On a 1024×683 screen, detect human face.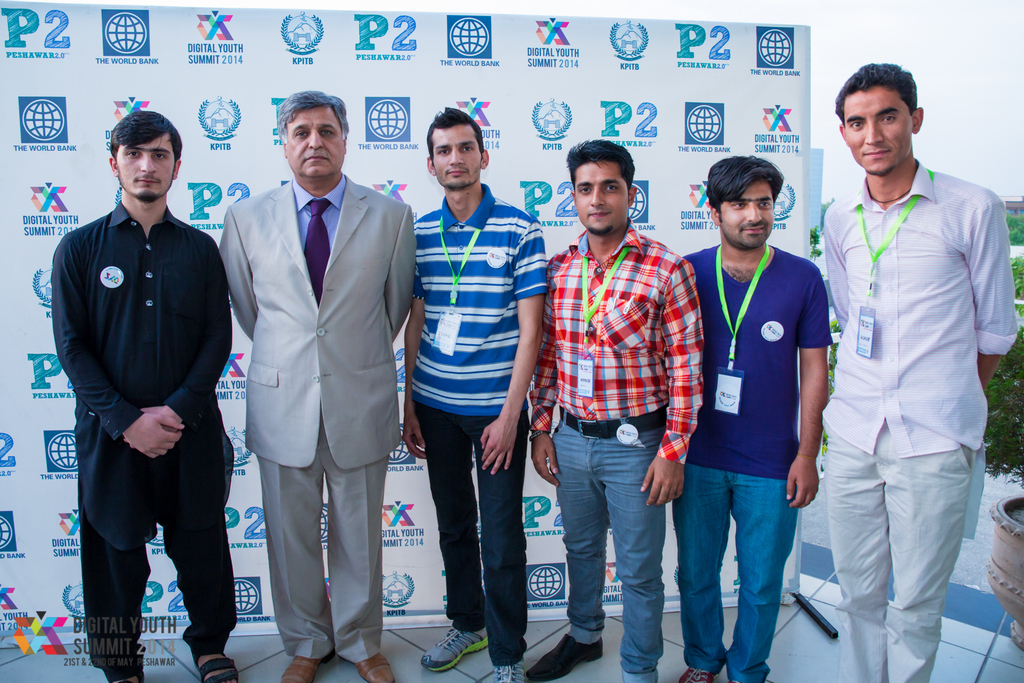
[285,111,346,179].
